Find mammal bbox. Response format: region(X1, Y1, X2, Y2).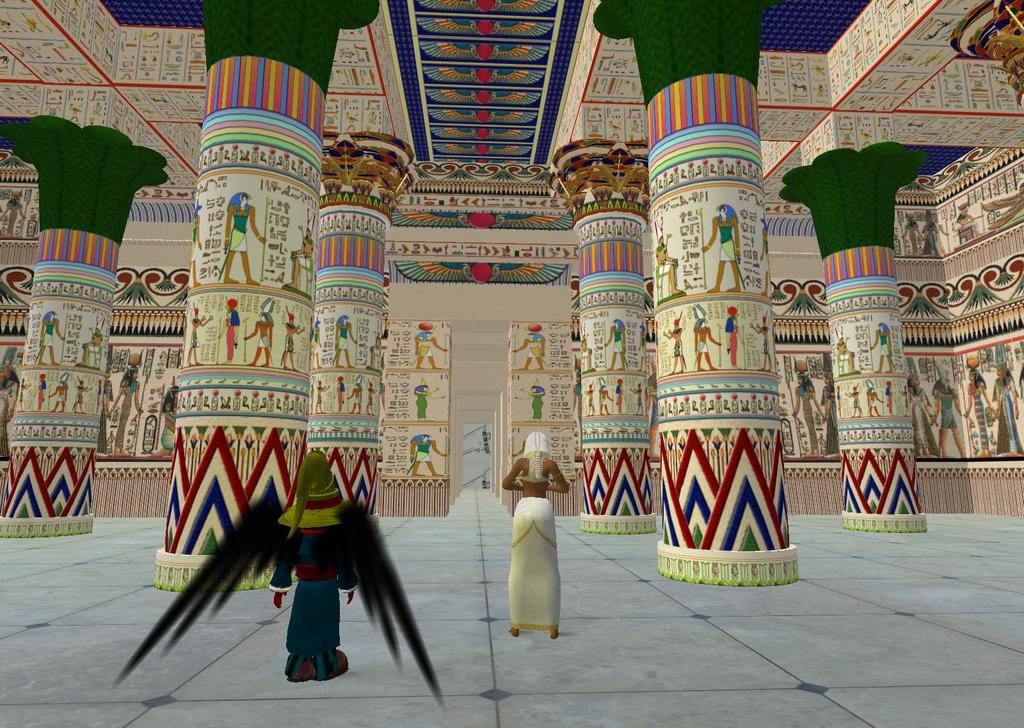
region(186, 199, 203, 288).
